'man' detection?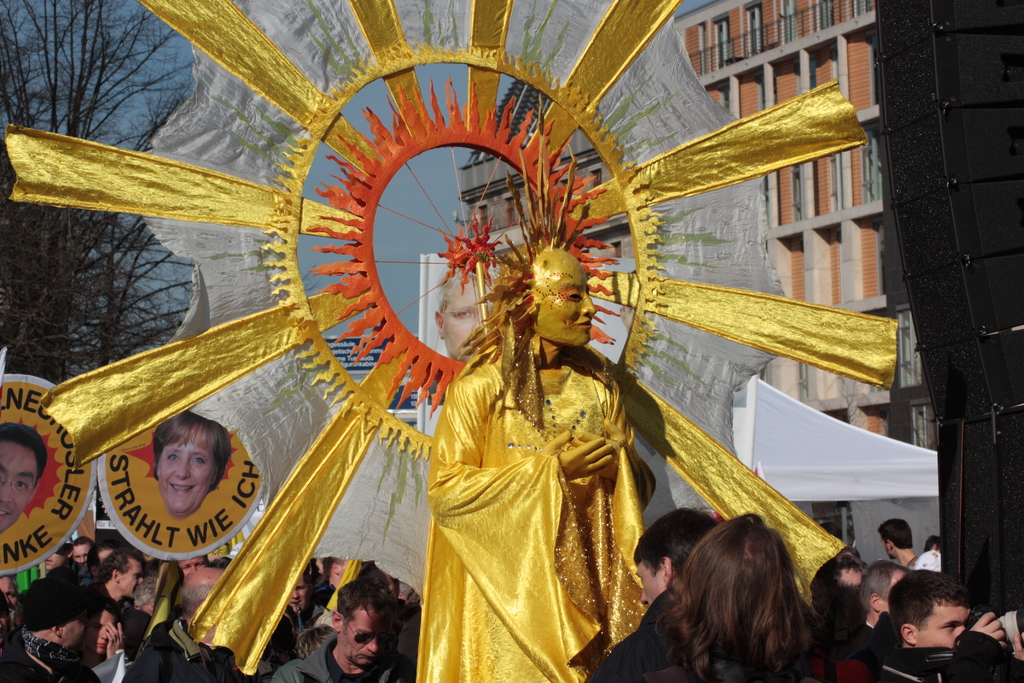
bbox(879, 518, 915, 568)
